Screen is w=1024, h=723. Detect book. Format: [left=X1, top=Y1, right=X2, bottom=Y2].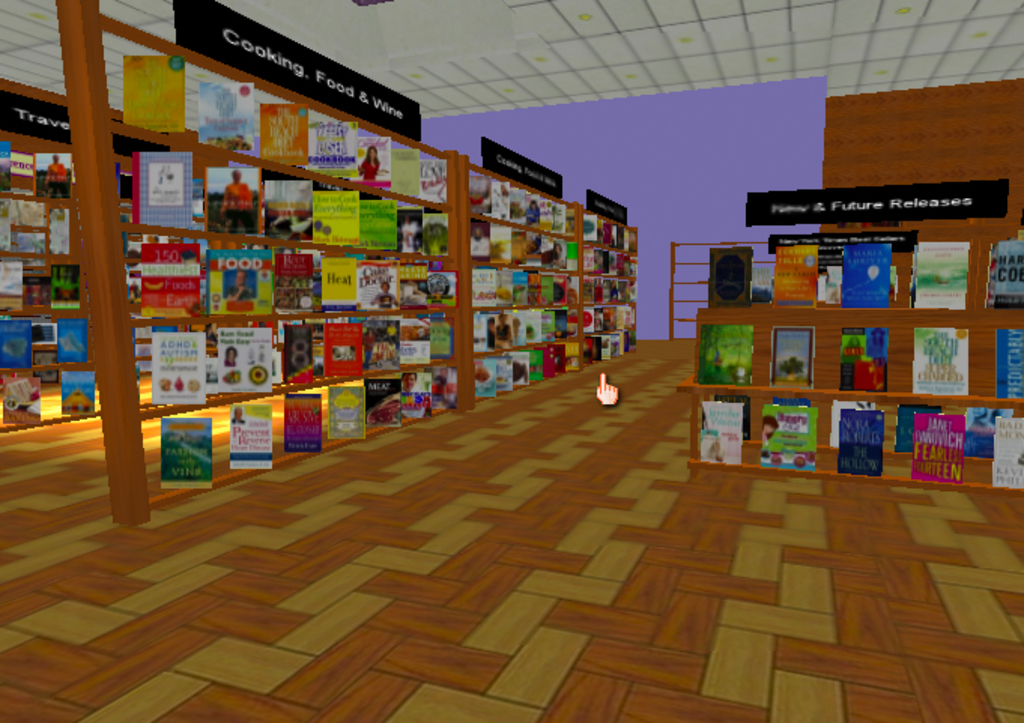
[left=274, top=251, right=317, bottom=311].
